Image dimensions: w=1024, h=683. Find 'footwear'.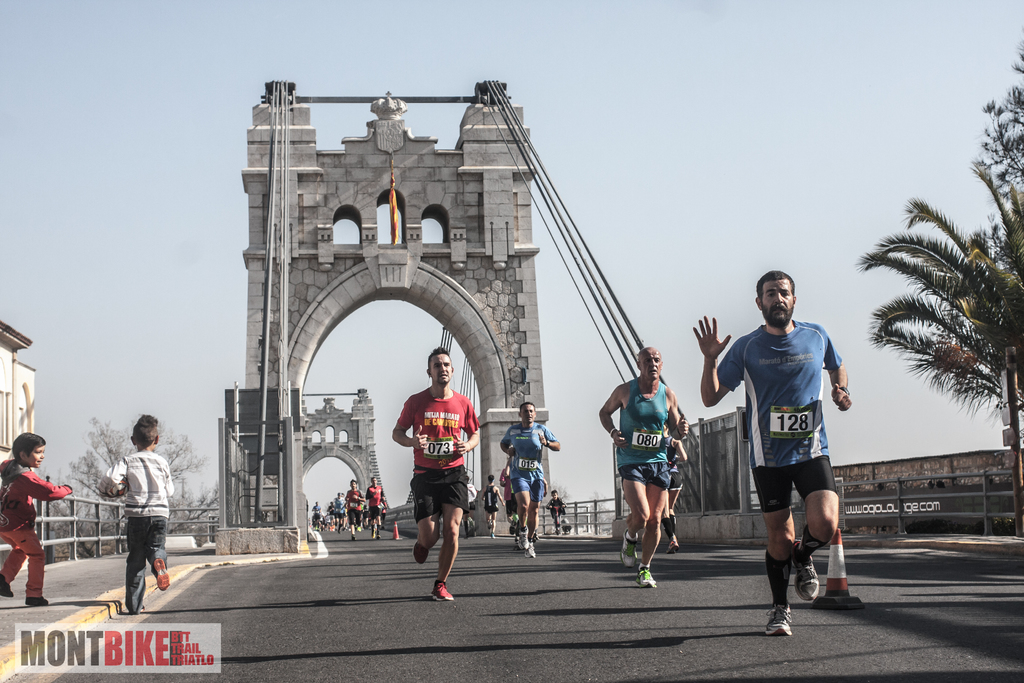
rect(376, 533, 381, 540).
